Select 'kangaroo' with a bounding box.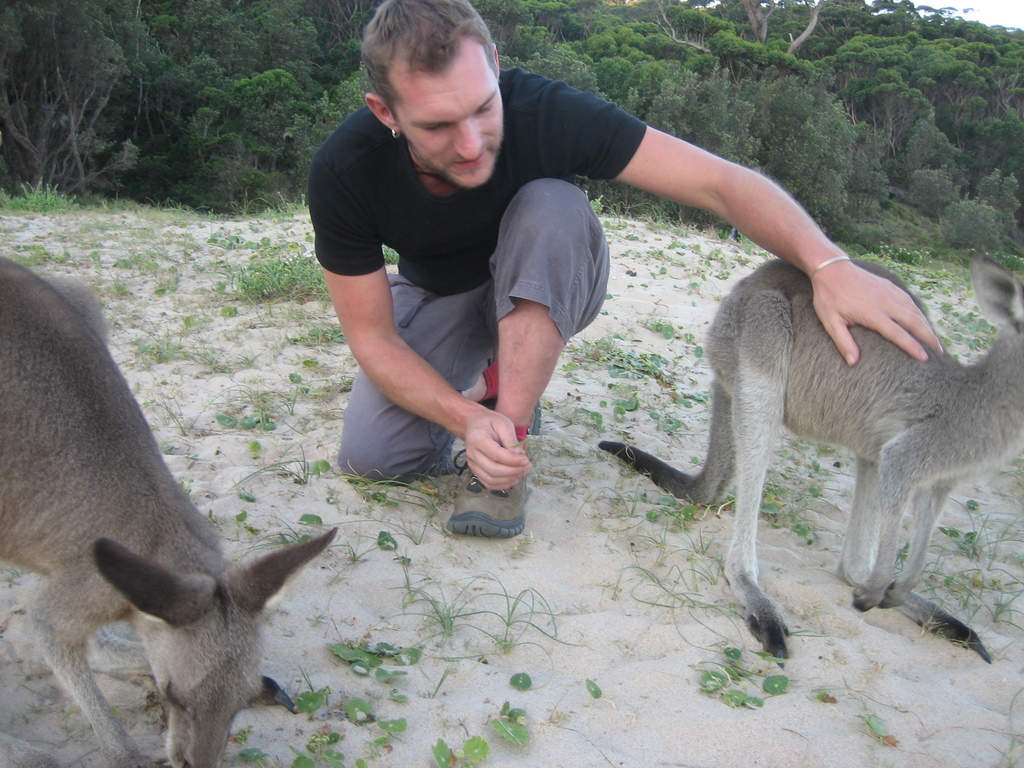
(0,245,339,766).
